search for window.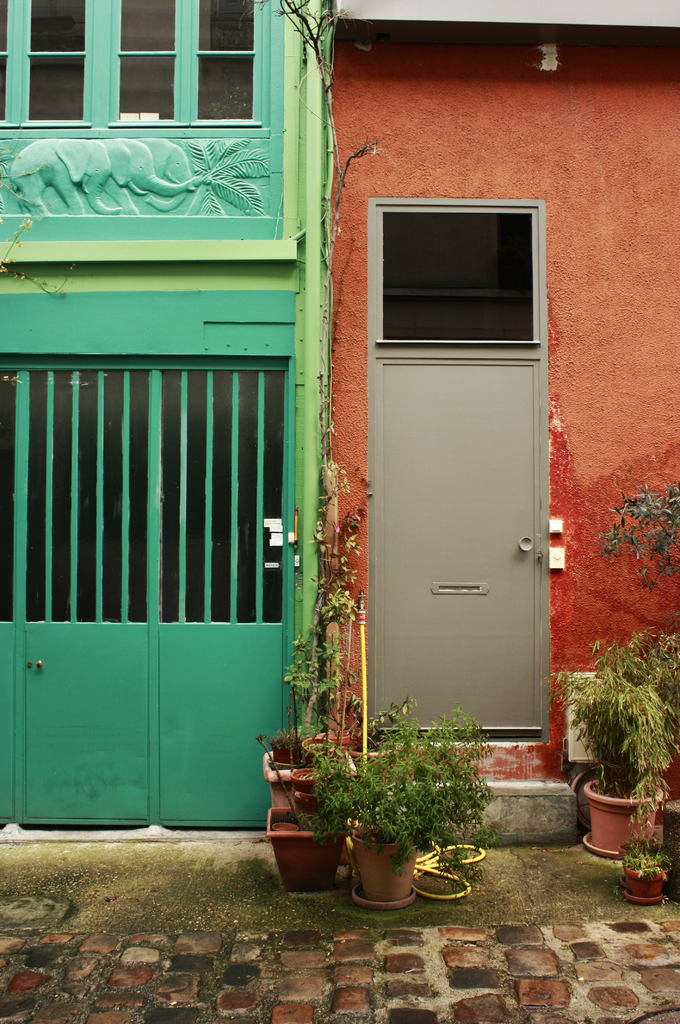
Found at 59,15,292,121.
